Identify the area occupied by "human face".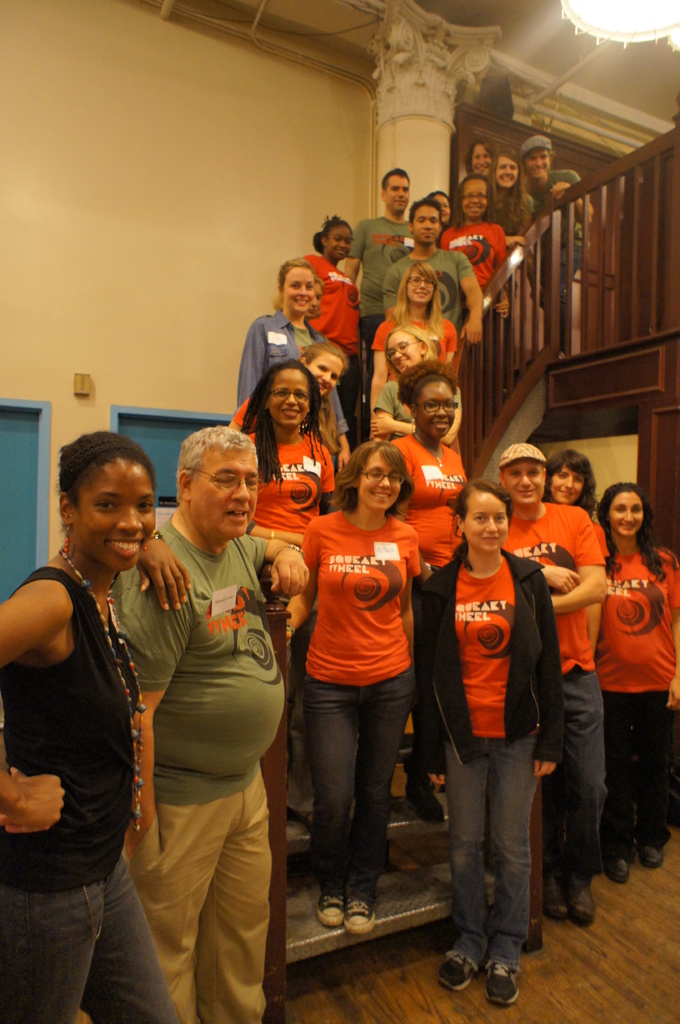
Area: bbox=[505, 458, 542, 502].
